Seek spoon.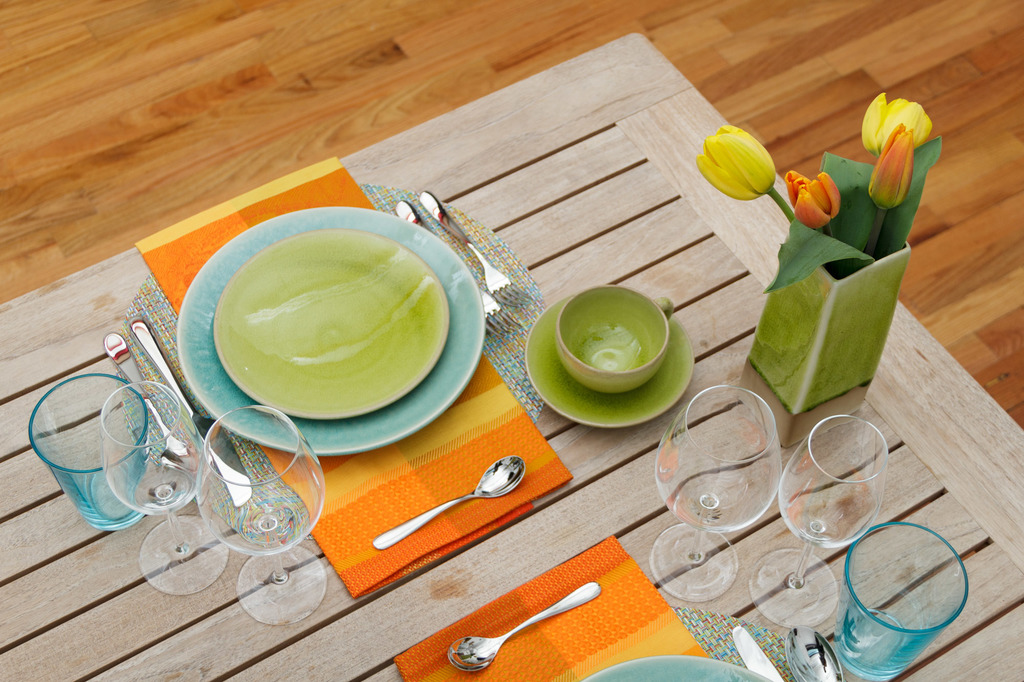
detection(105, 331, 198, 473).
